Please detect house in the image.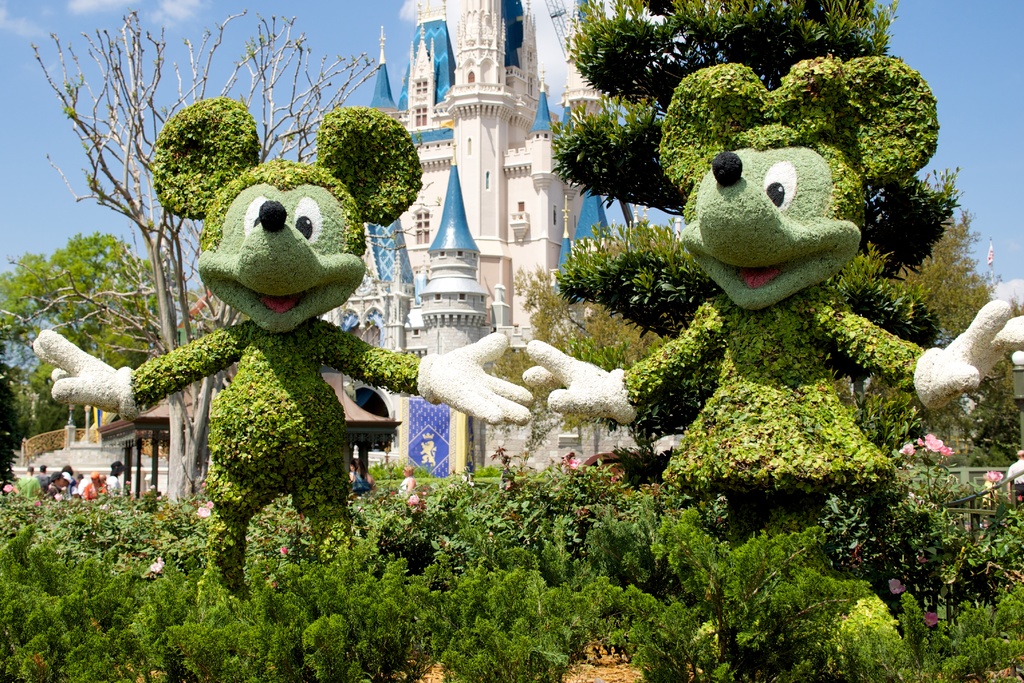
8, 0, 674, 519.
